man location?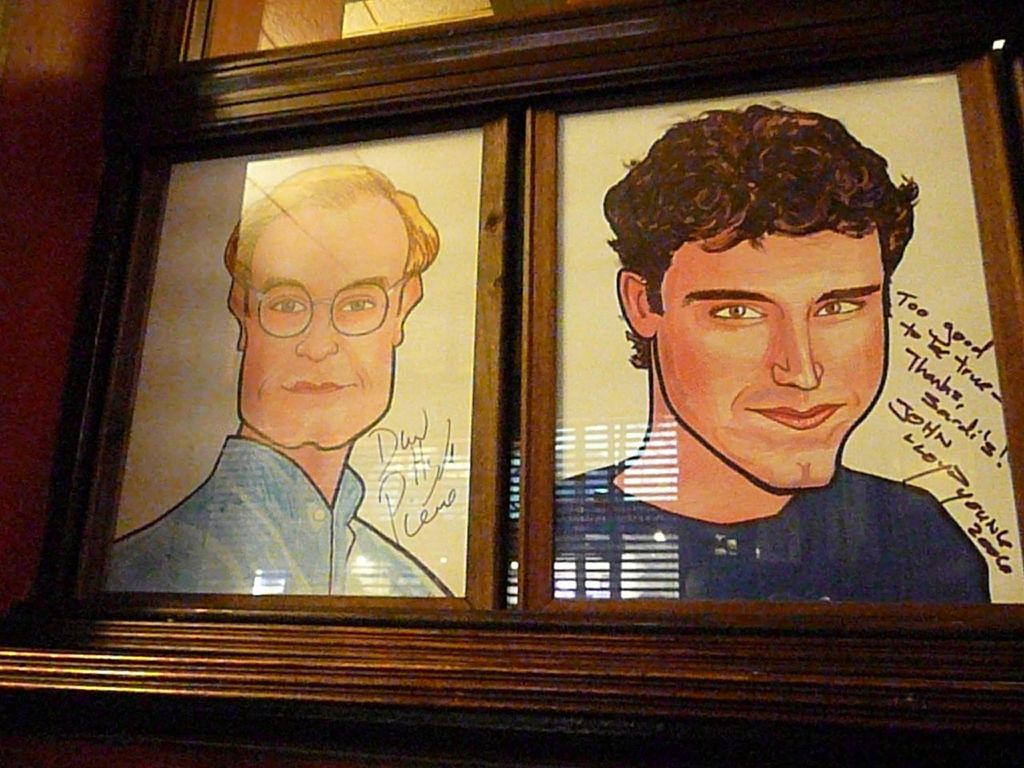
[x1=554, y1=106, x2=992, y2=602]
